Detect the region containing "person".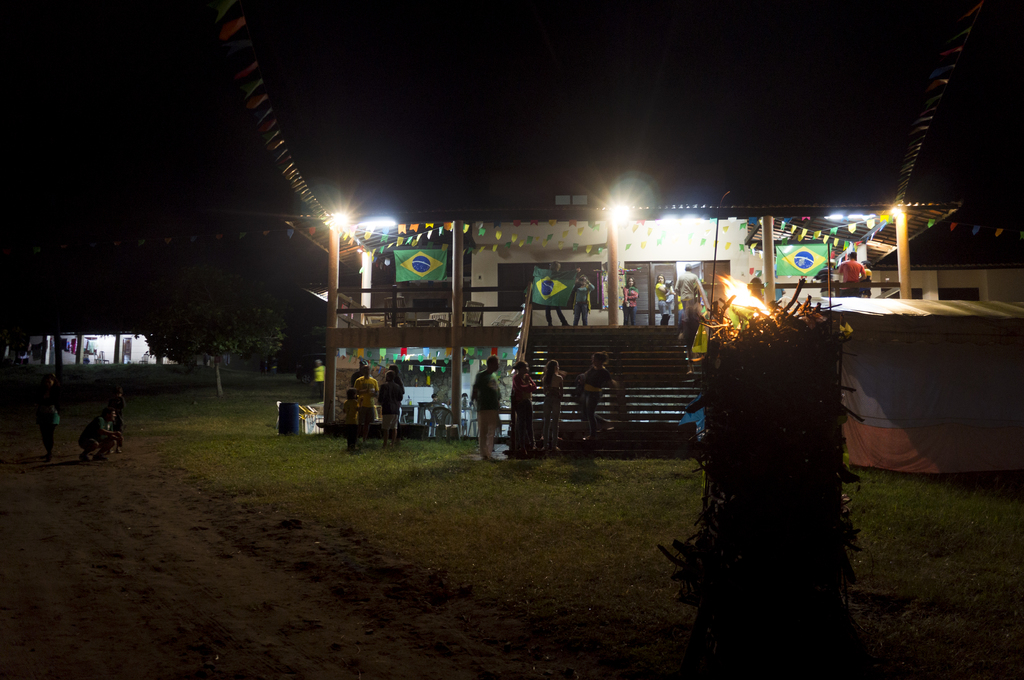
l=620, t=276, r=636, b=328.
